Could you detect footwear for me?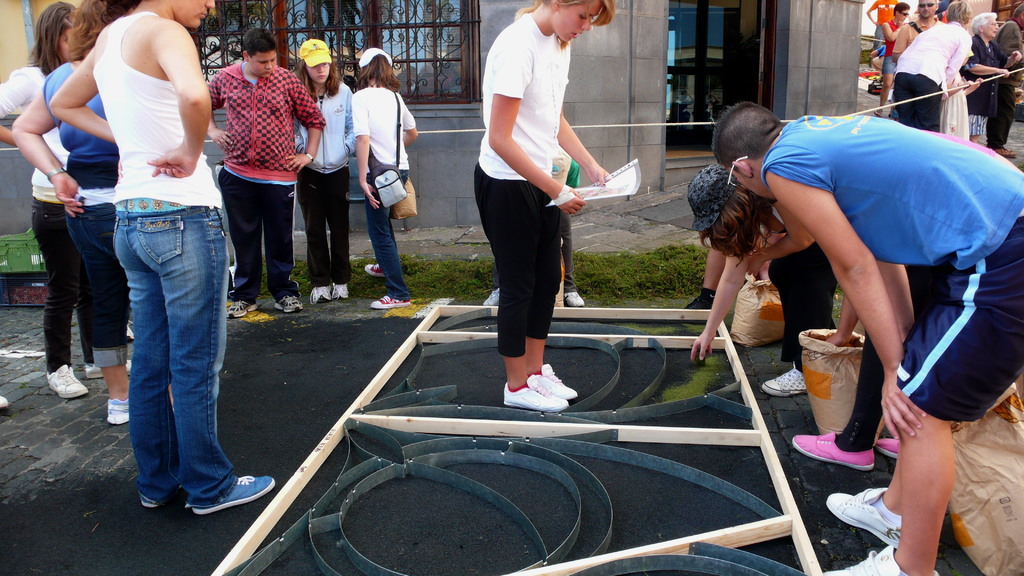
Detection result: [793, 433, 874, 468].
